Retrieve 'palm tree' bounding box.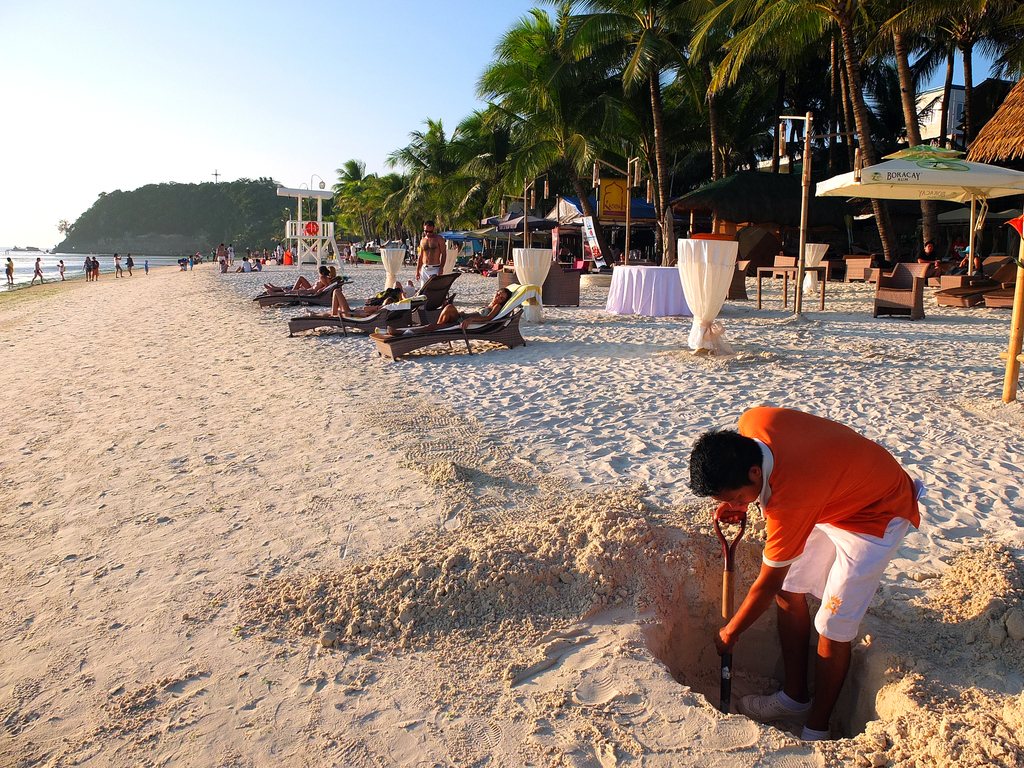
Bounding box: bbox(689, 0, 895, 267).
